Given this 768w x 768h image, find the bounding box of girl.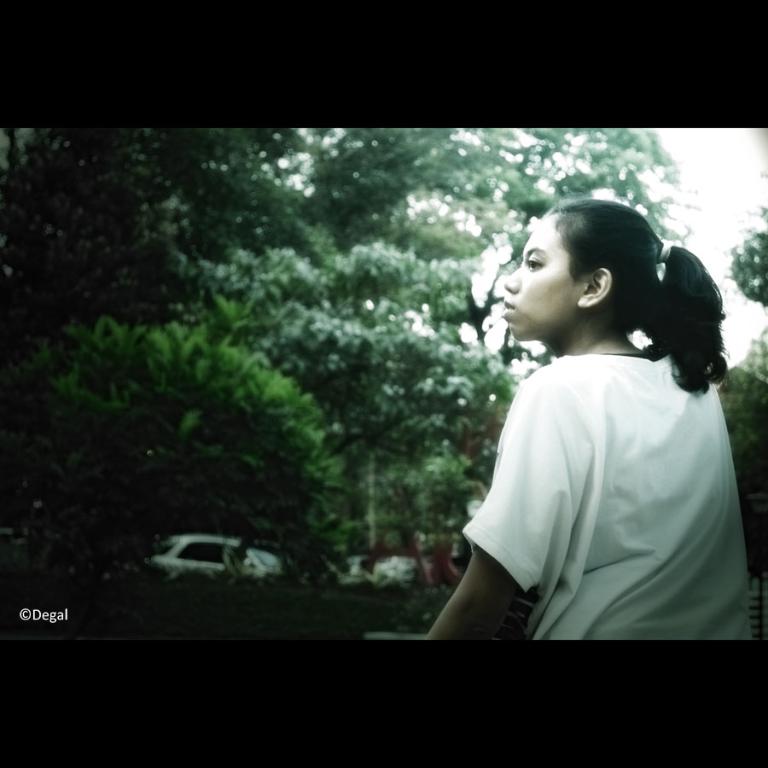
428,196,753,645.
